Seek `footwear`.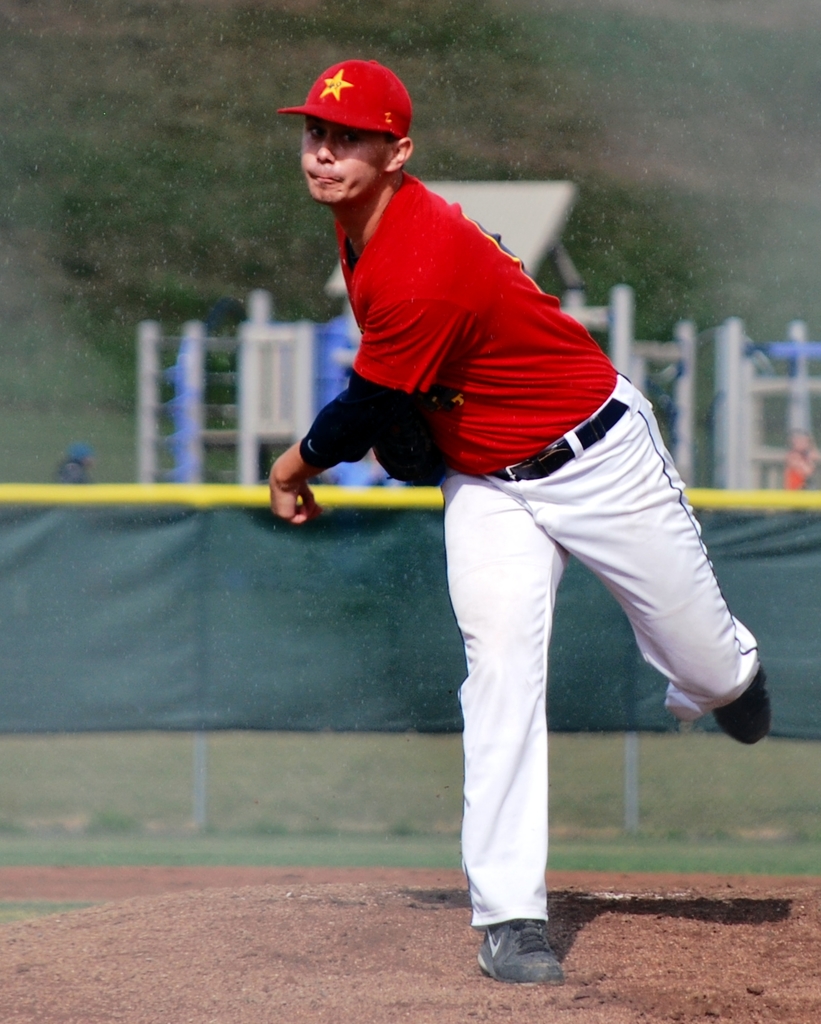
BBox(480, 907, 572, 980).
